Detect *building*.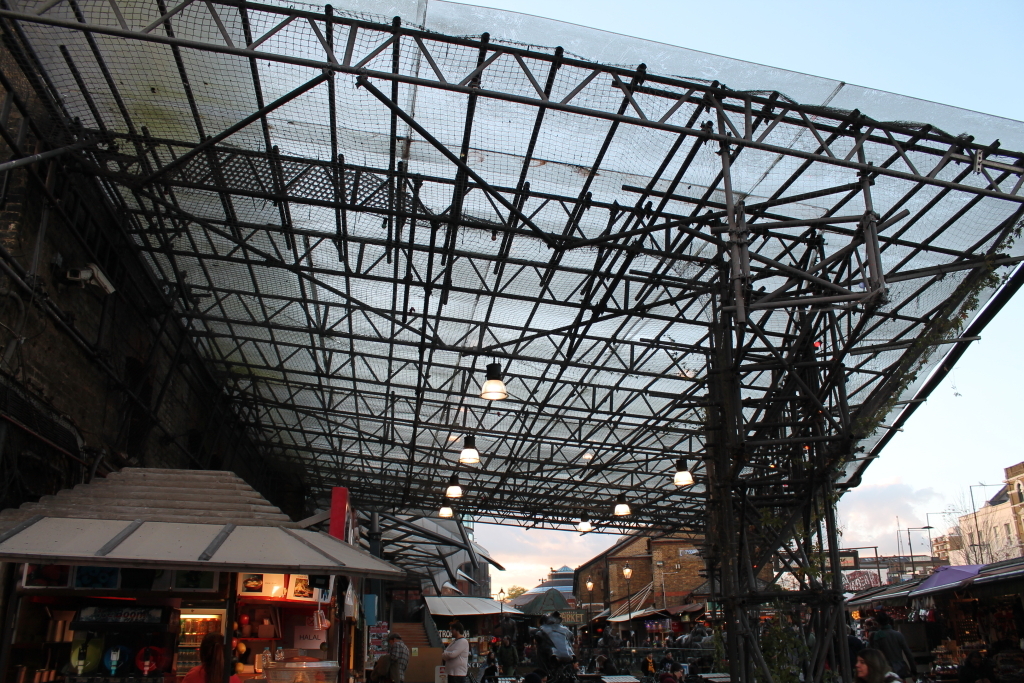
Detected at pyautogui.locateOnScreen(573, 523, 777, 644).
